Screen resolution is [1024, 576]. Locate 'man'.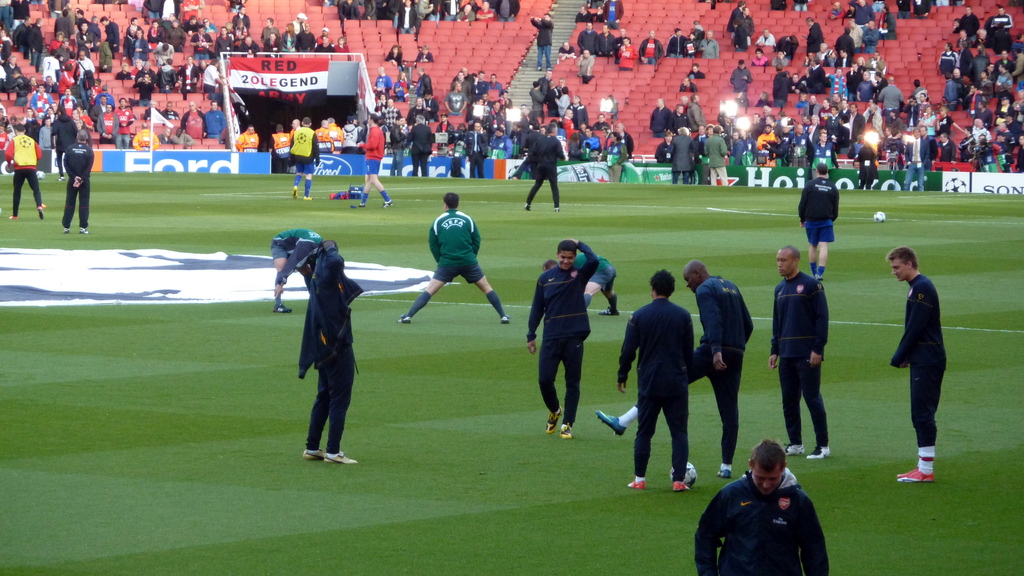
select_region(128, 15, 141, 37).
